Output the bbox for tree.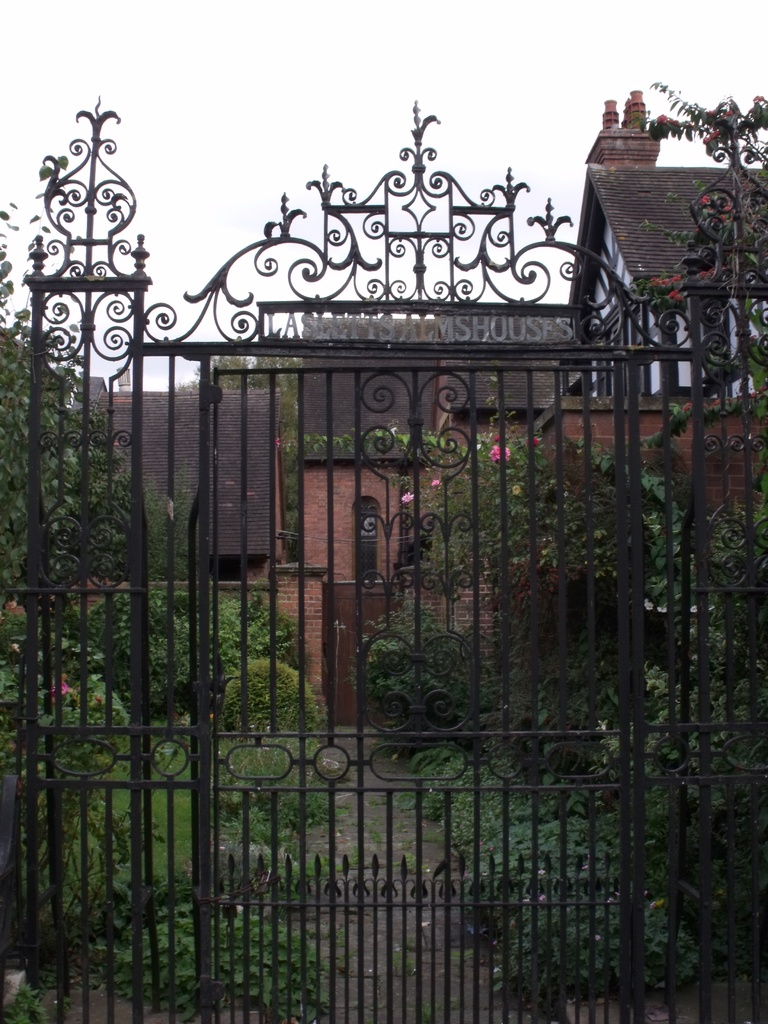
173,331,315,557.
